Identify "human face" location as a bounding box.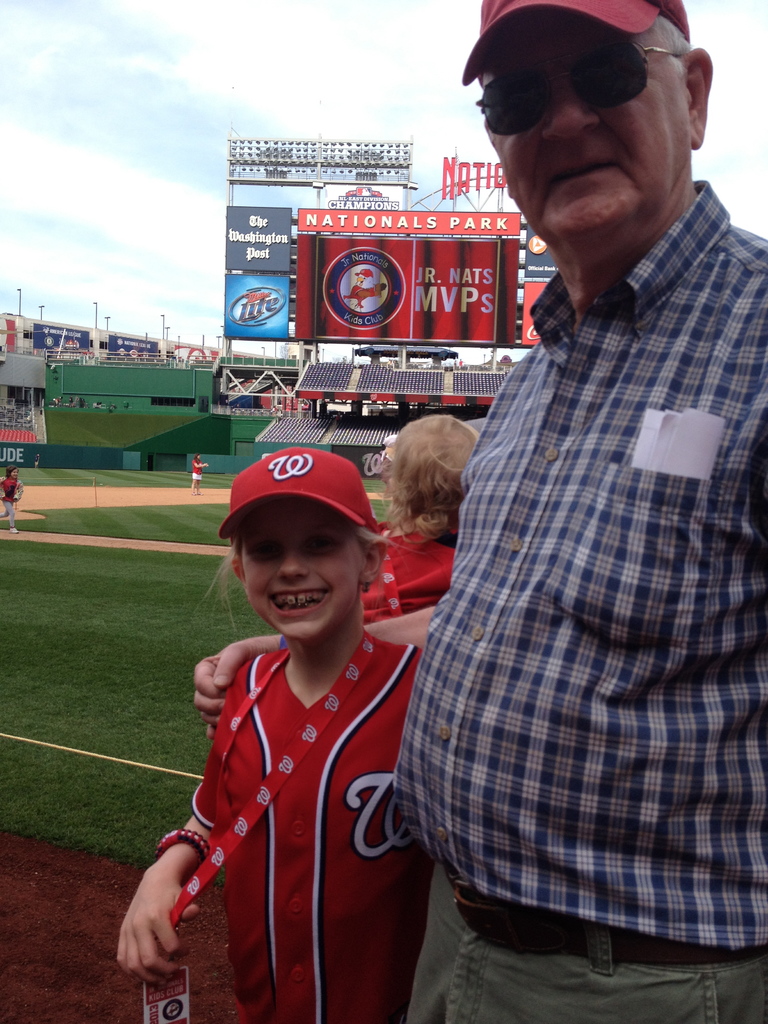
472, 17, 678, 234.
